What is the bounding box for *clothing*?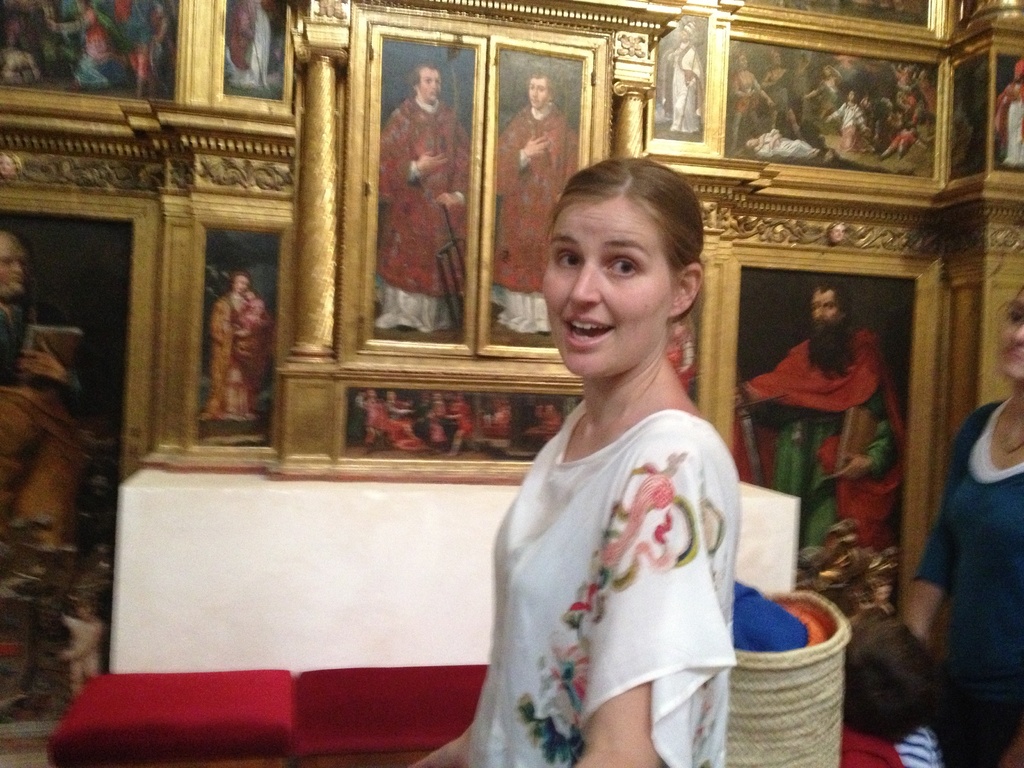
740/324/909/548.
